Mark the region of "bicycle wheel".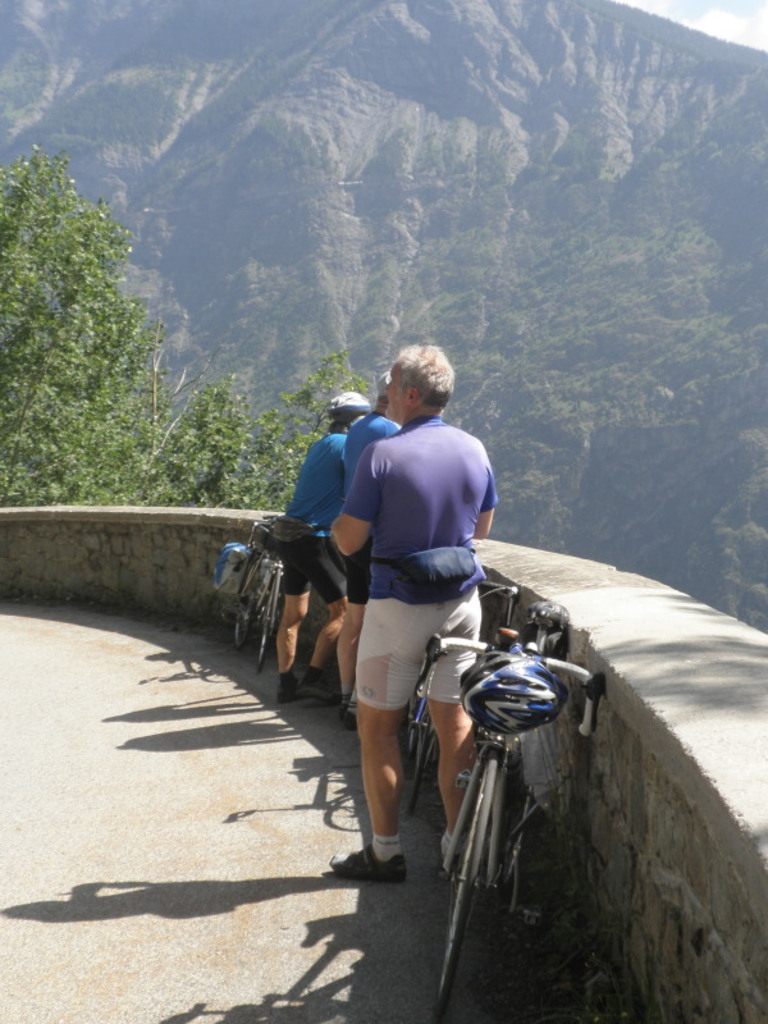
Region: (436,759,500,1023).
